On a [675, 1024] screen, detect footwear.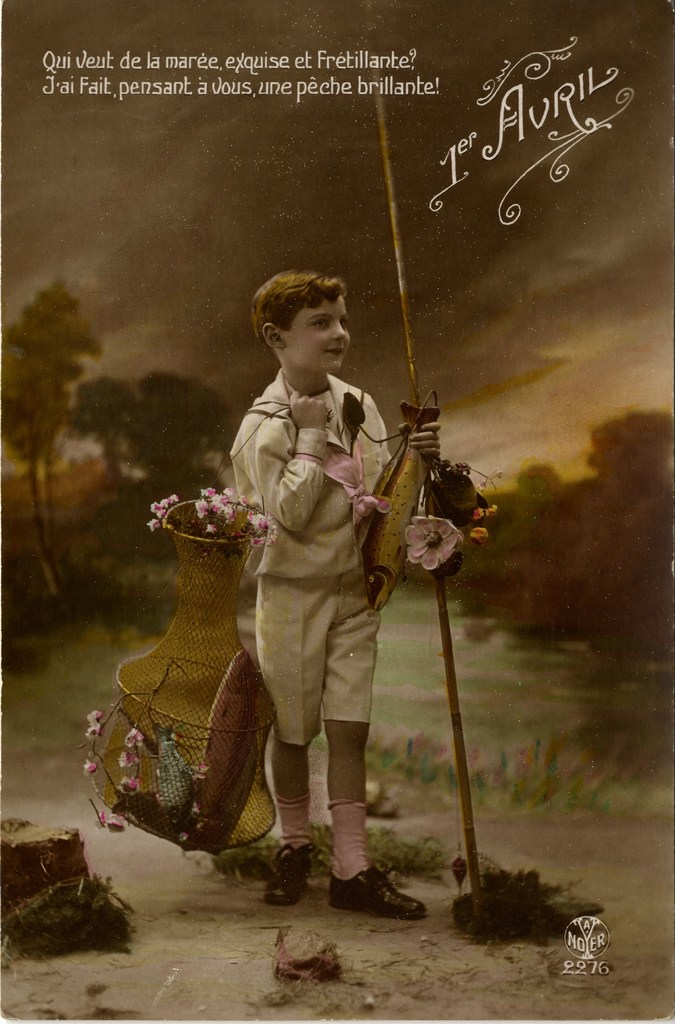
<region>270, 843, 315, 904</region>.
